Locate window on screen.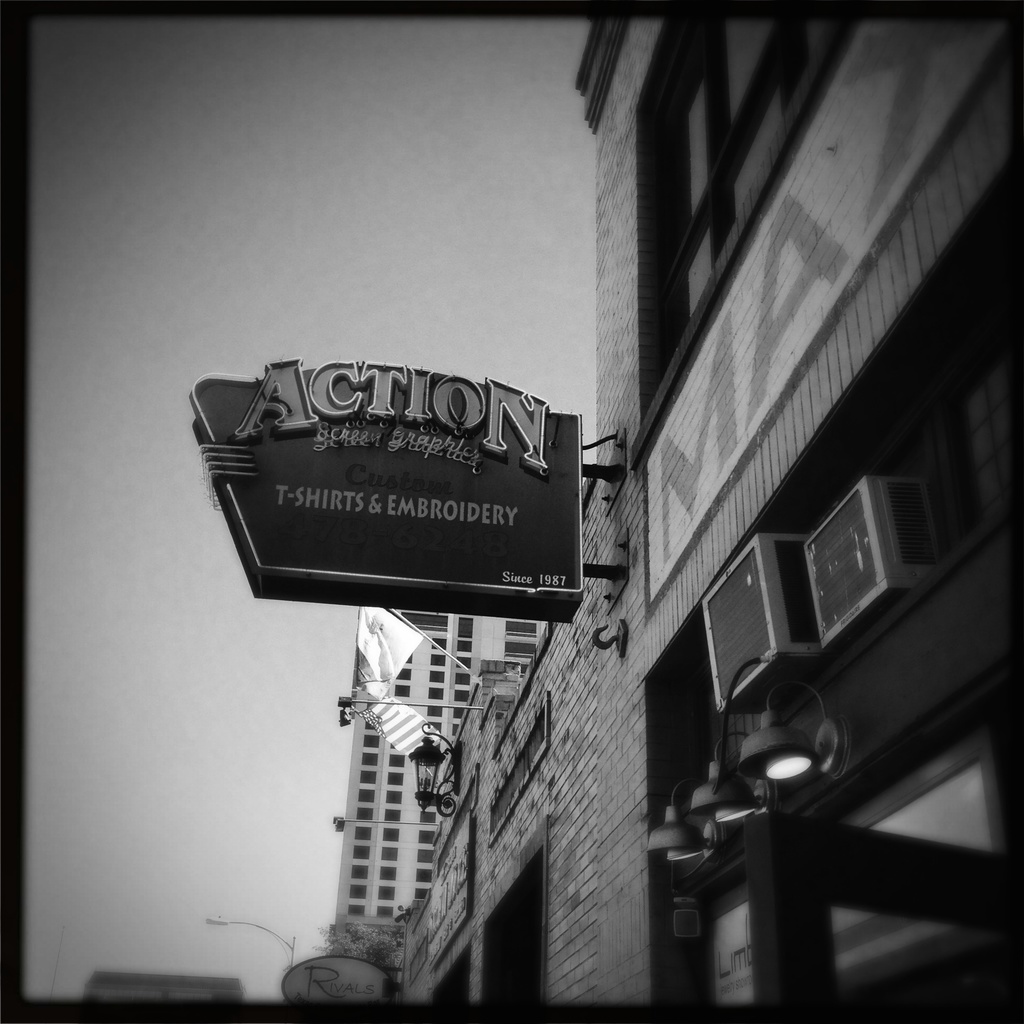
On screen at box(455, 692, 469, 702).
